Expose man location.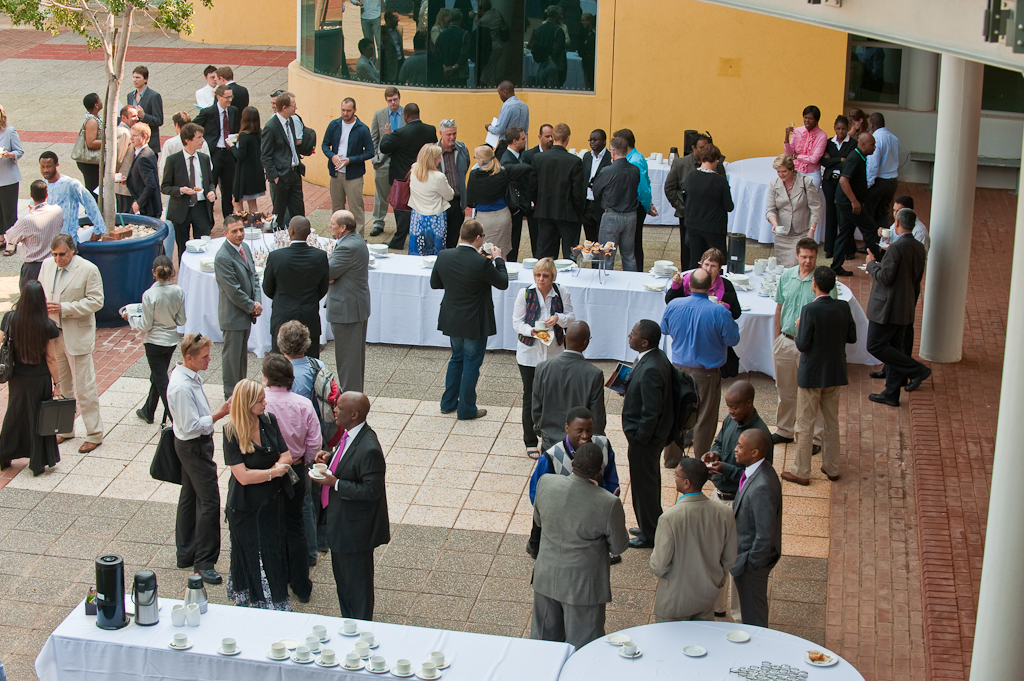
Exposed at (674,146,732,267).
